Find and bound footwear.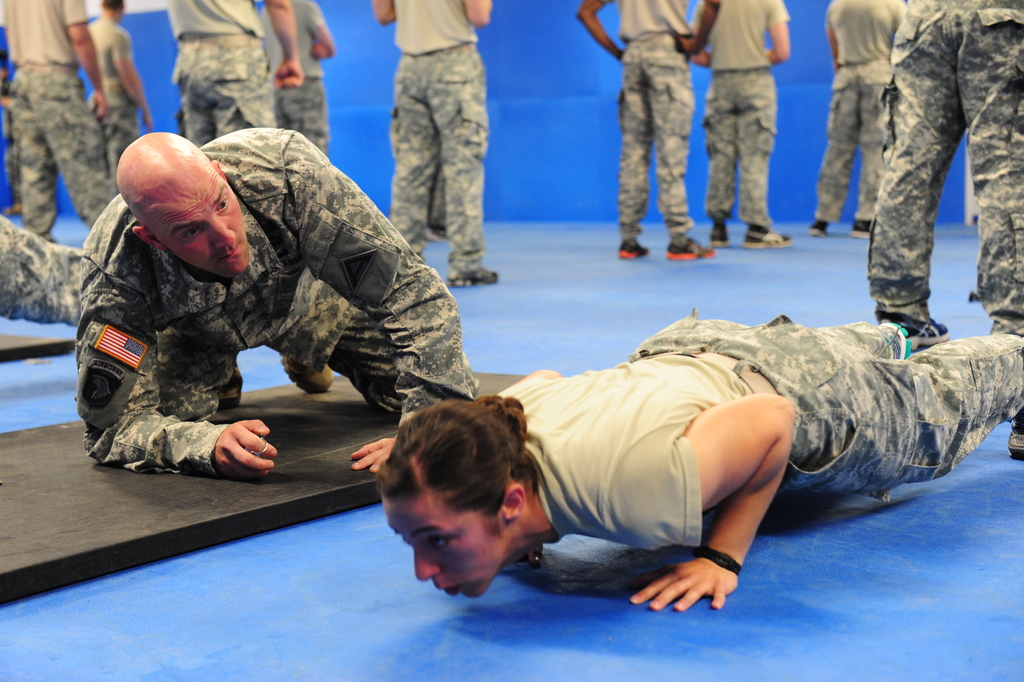
Bound: {"x1": 848, "y1": 218, "x2": 872, "y2": 240}.
